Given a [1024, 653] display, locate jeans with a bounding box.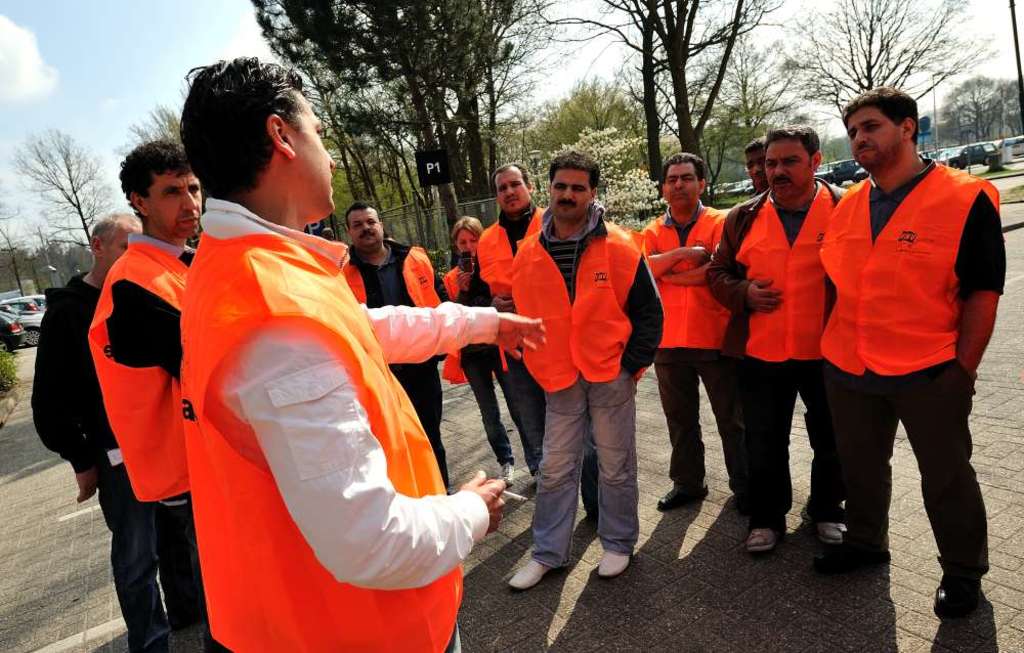
Located: 525:373:641:570.
